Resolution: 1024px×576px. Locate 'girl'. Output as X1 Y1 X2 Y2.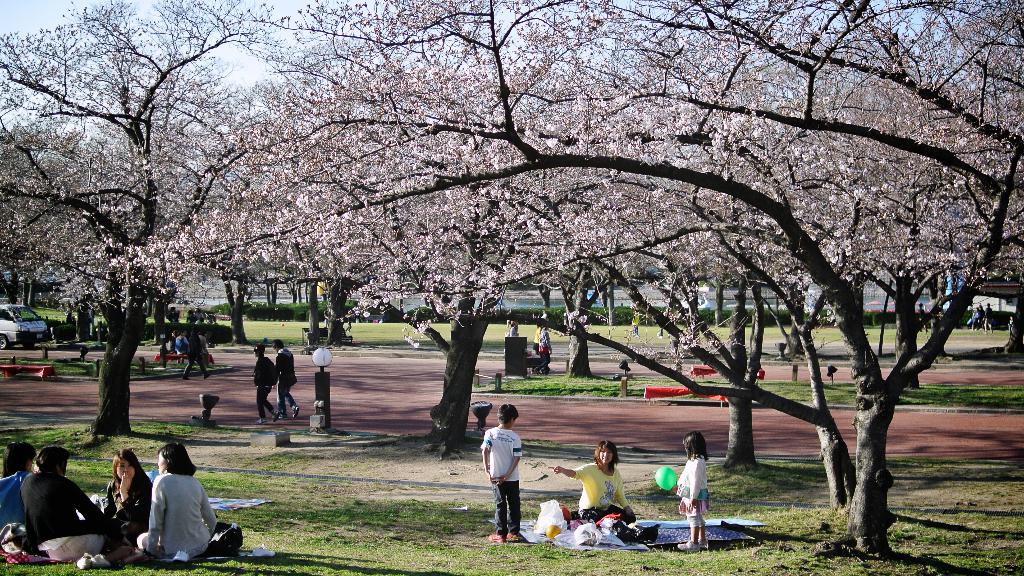
106 451 152 536.
